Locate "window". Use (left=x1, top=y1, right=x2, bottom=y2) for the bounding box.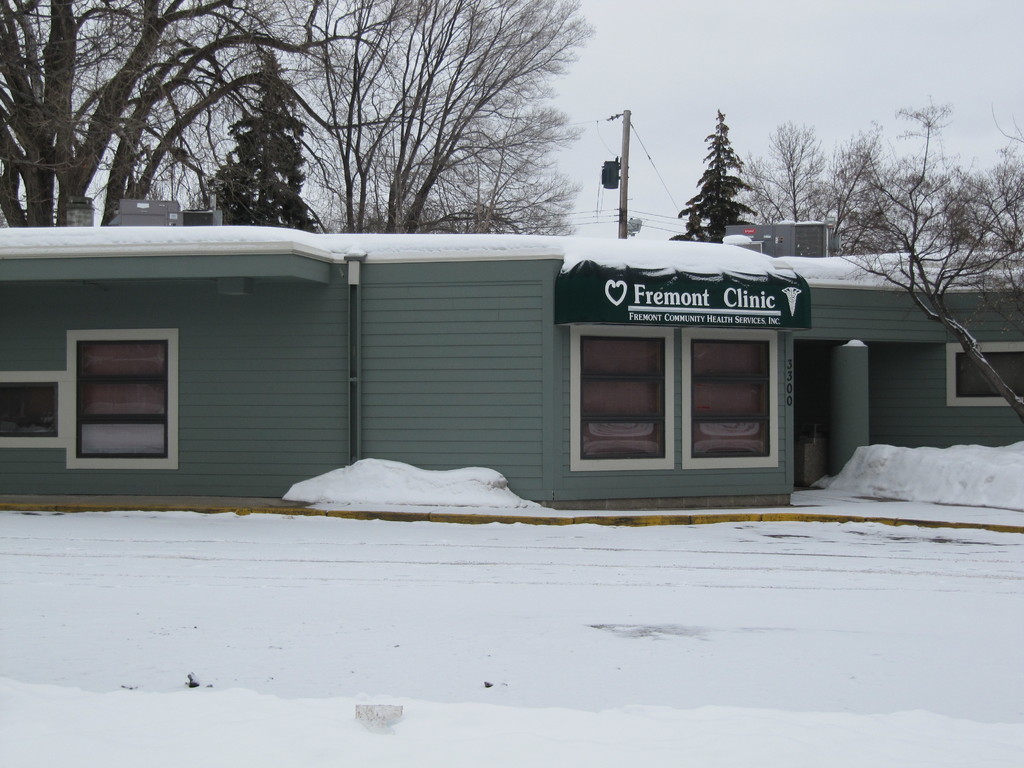
(left=78, top=339, right=172, bottom=452).
